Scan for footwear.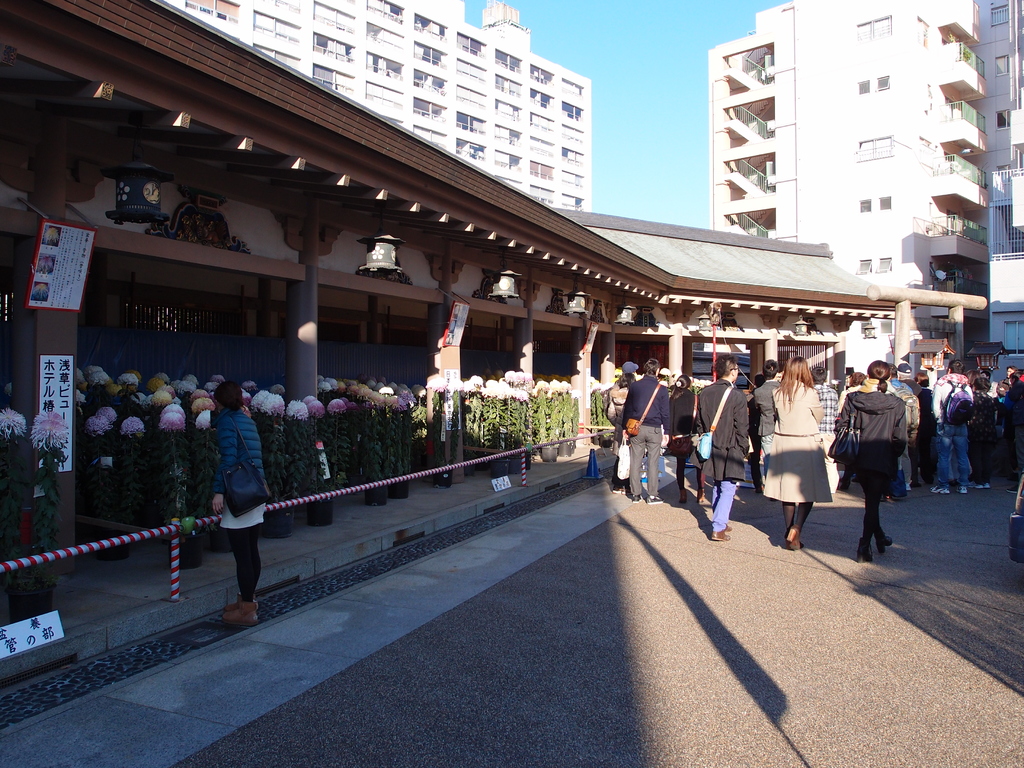
Scan result: l=783, t=525, r=802, b=551.
